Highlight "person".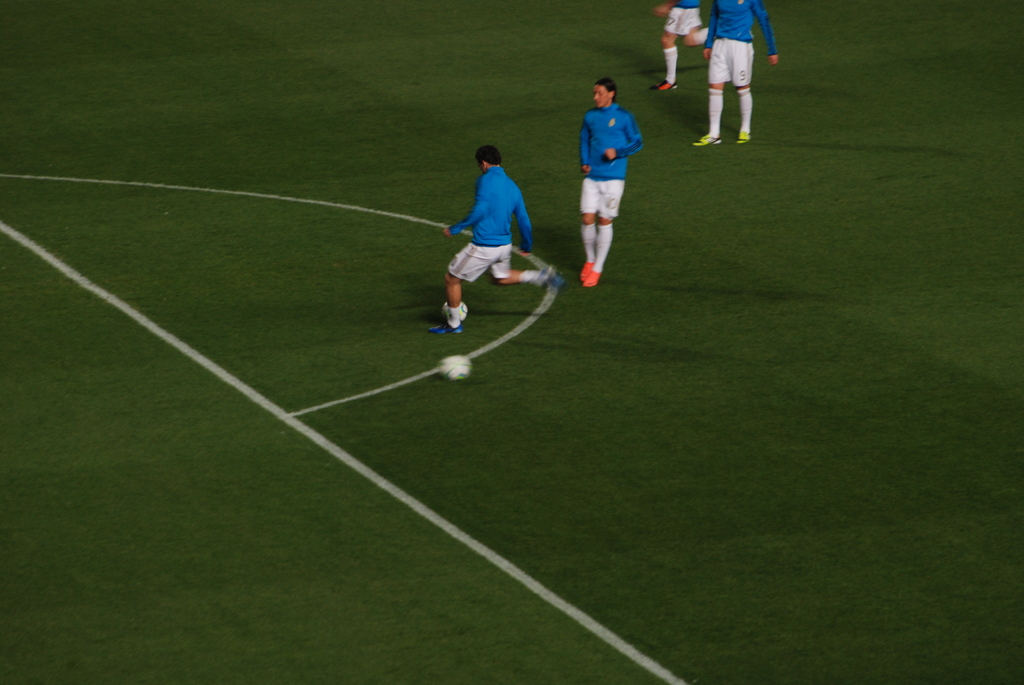
Highlighted region: BBox(430, 146, 565, 338).
